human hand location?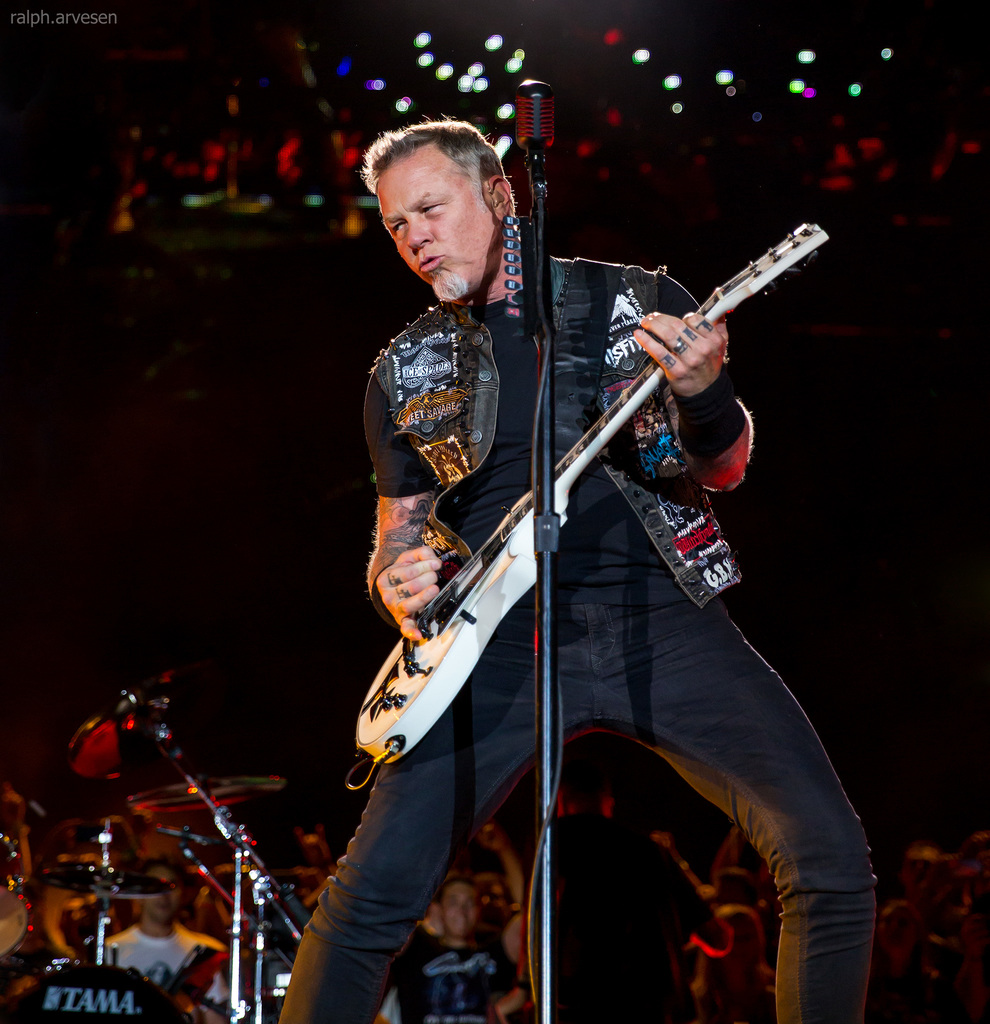
{"left": 476, "top": 820, "right": 510, "bottom": 856}
